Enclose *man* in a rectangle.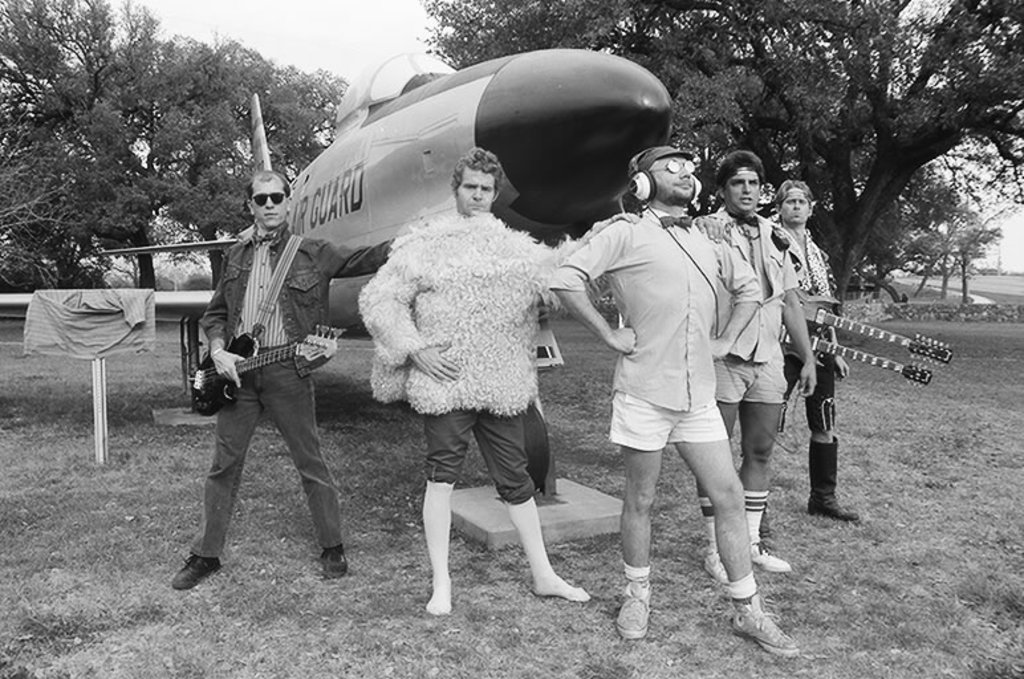
crop(170, 168, 394, 589).
